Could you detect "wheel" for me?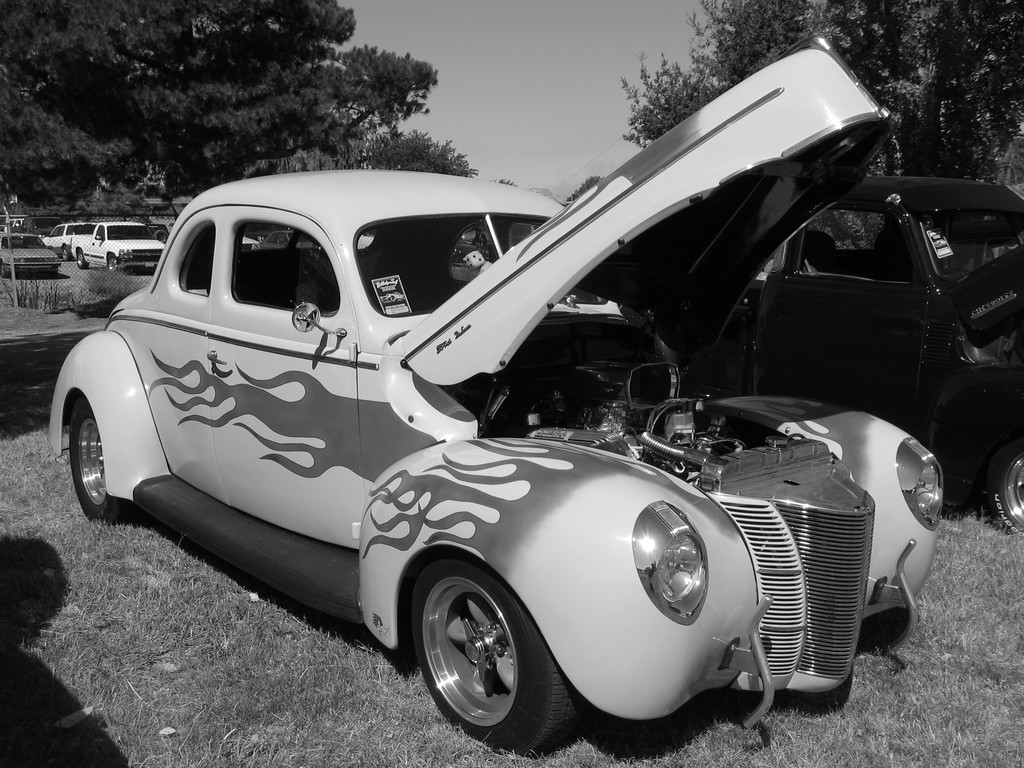
Detection result: {"x1": 2, "y1": 255, "x2": 12, "y2": 282}.
